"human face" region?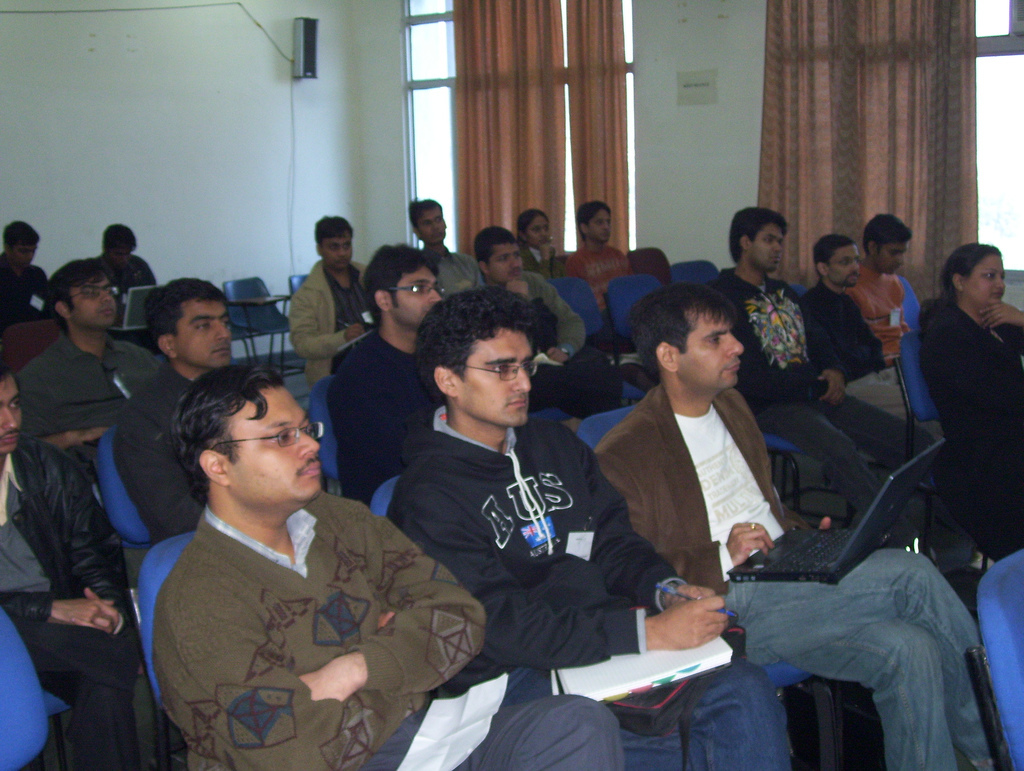
[left=0, top=377, right=23, bottom=451]
